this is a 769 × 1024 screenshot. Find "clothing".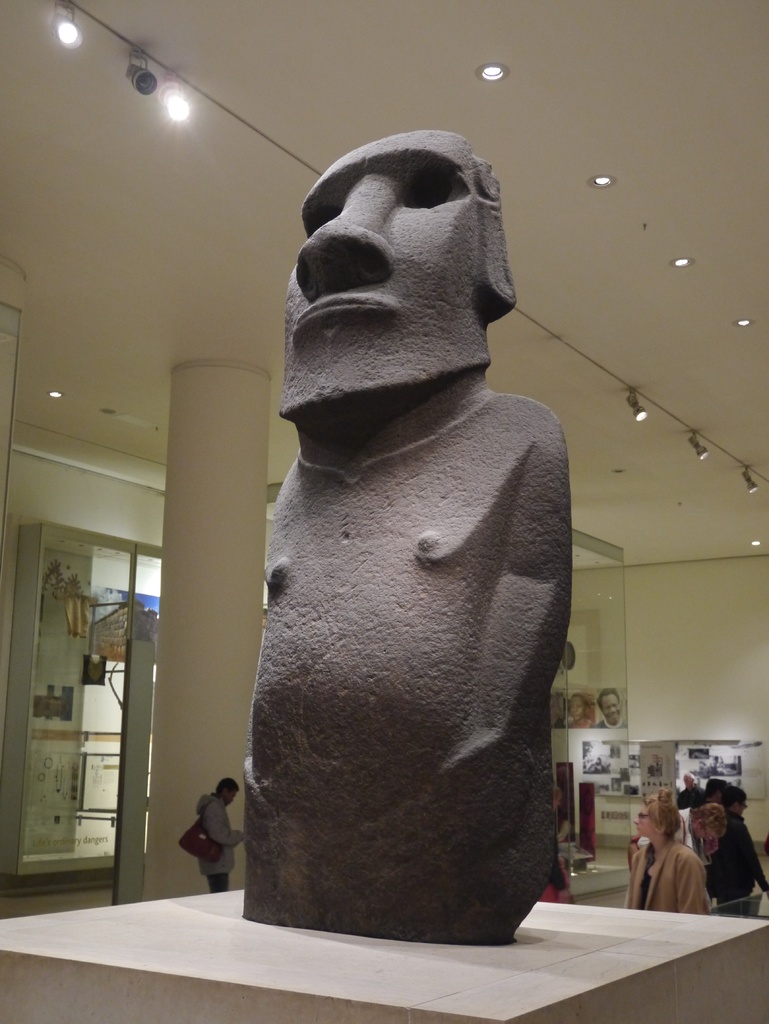
Bounding box: (left=715, top=816, right=768, bottom=909).
